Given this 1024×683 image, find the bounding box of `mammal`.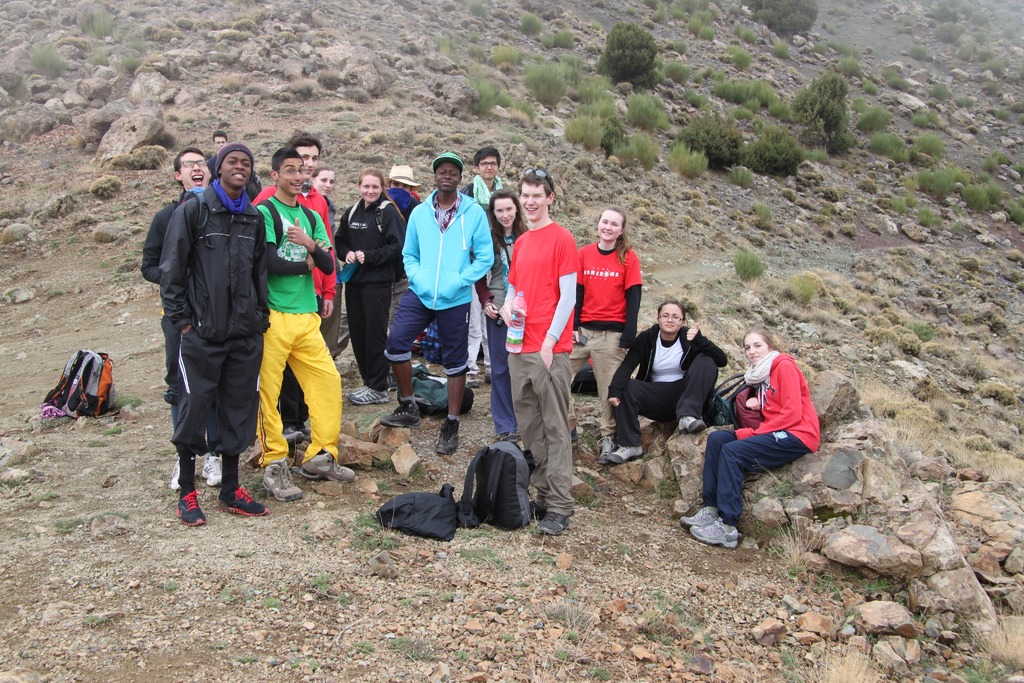
<box>606,297,731,461</box>.
